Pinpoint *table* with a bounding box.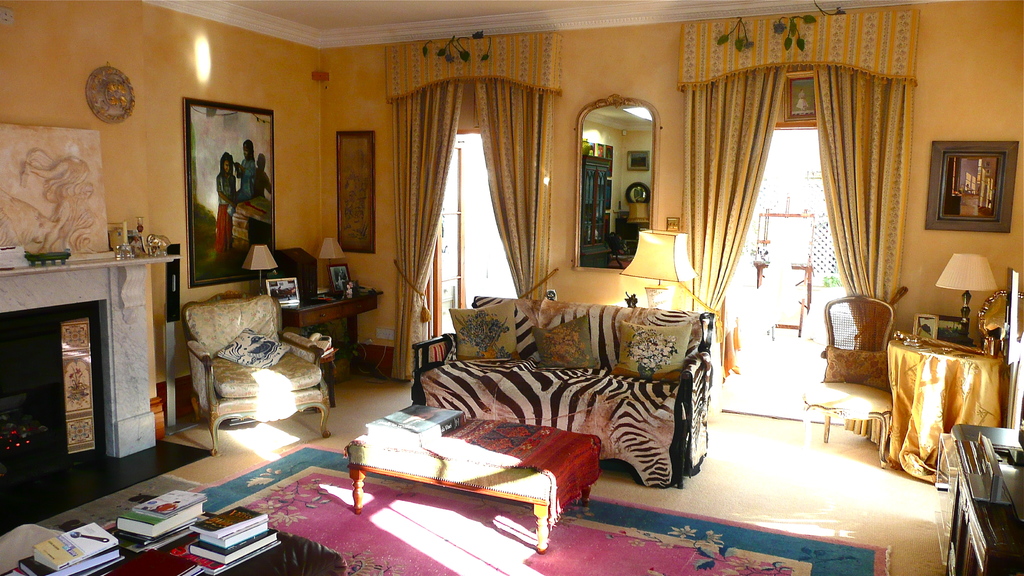
x1=282 y1=288 x2=386 y2=380.
